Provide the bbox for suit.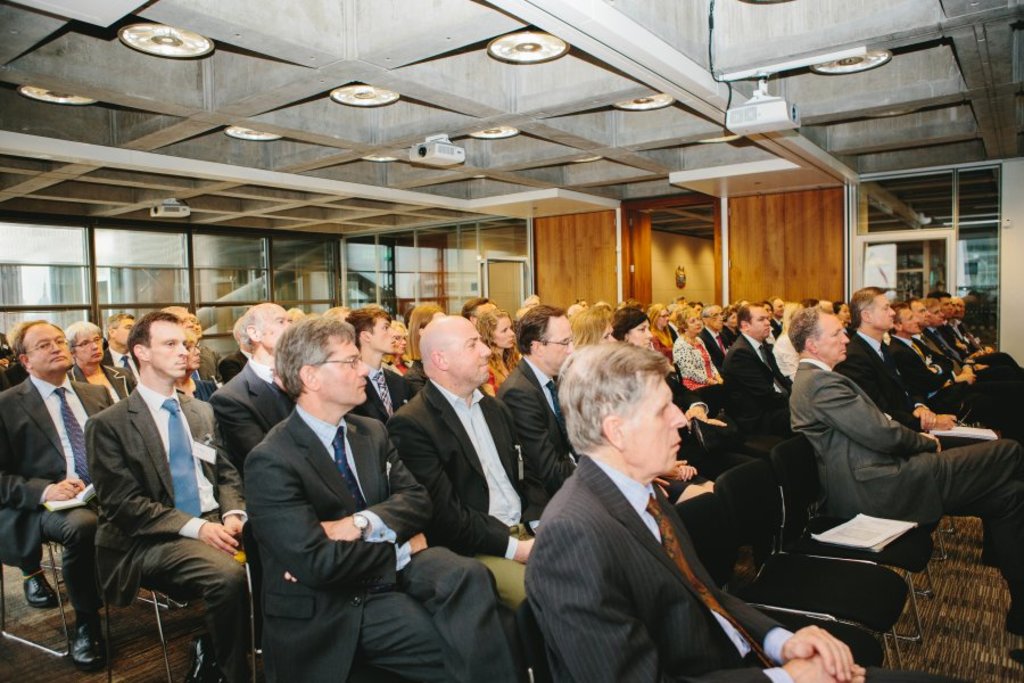
locate(241, 401, 430, 682).
